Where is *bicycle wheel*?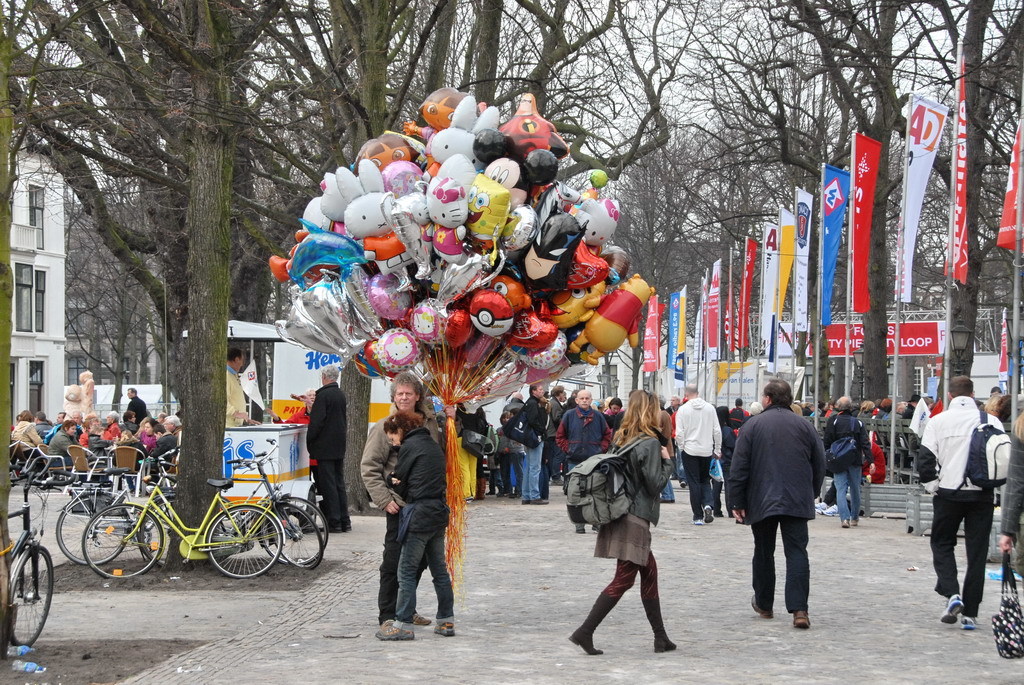
select_region(261, 498, 330, 566).
